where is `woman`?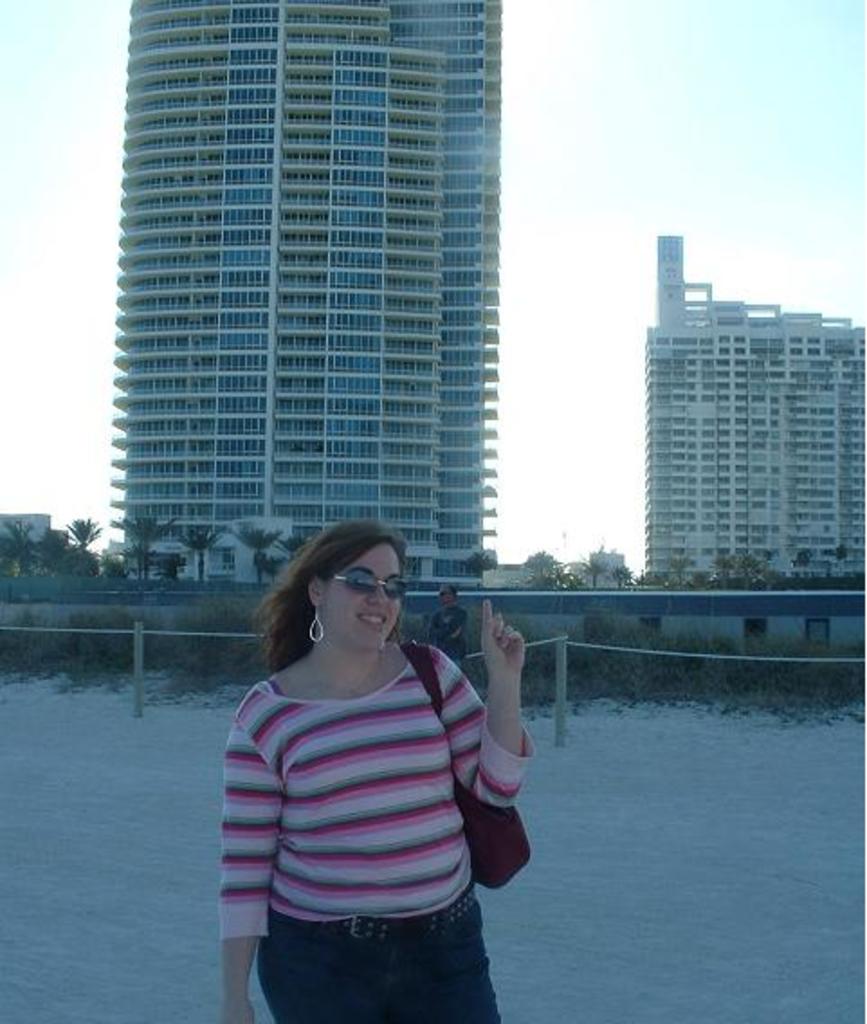
rect(205, 490, 532, 1013).
